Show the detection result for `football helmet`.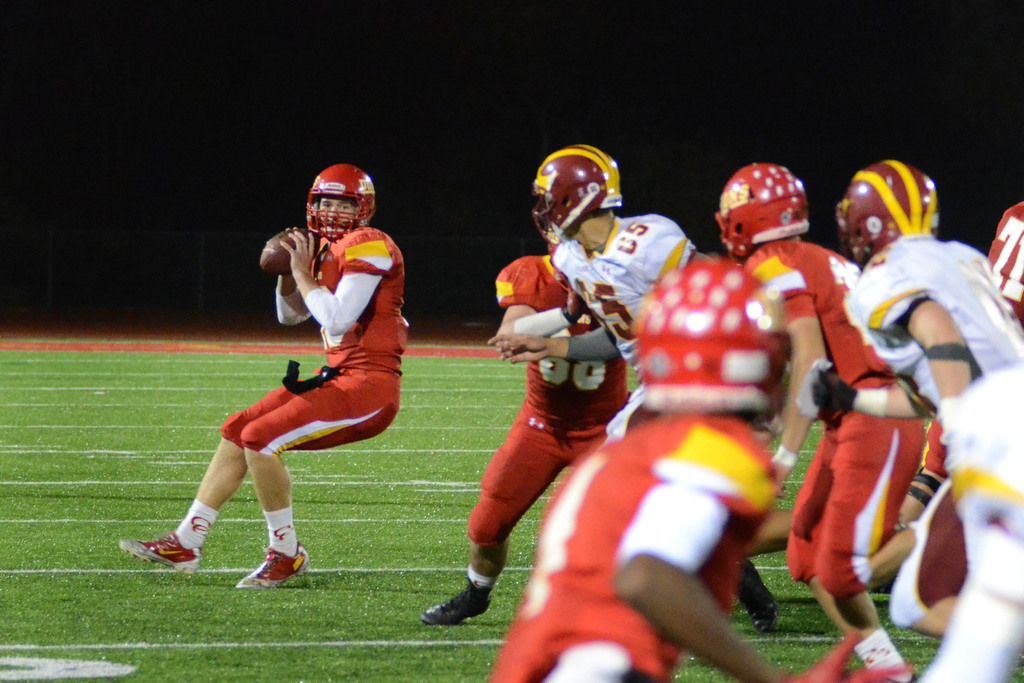
{"left": 627, "top": 262, "right": 783, "bottom": 406}.
